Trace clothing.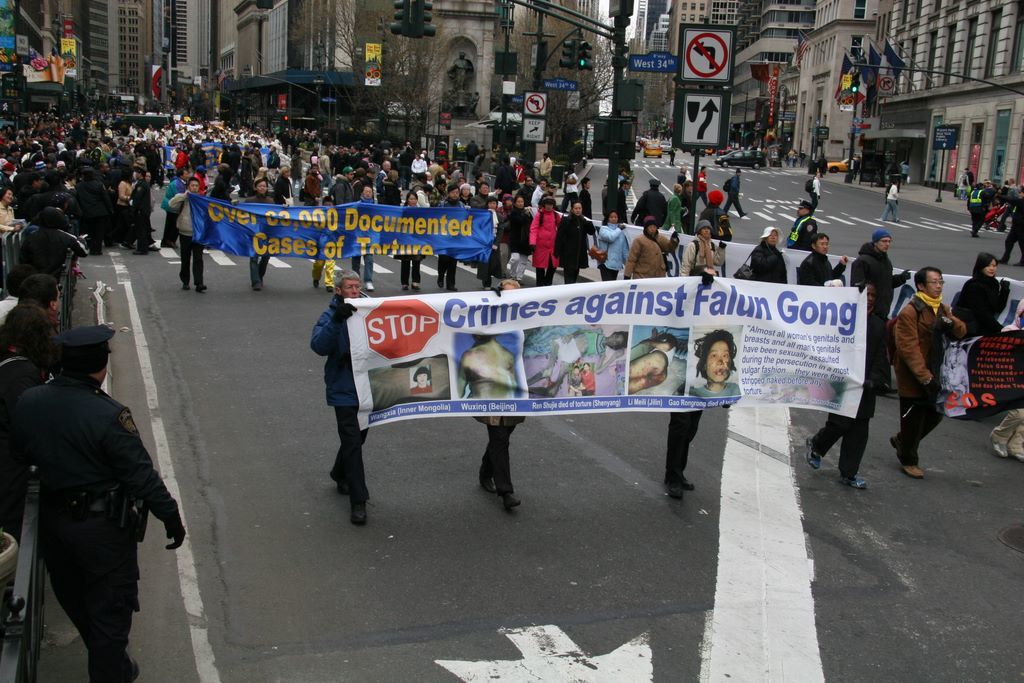
Traced to detection(464, 158, 492, 189).
